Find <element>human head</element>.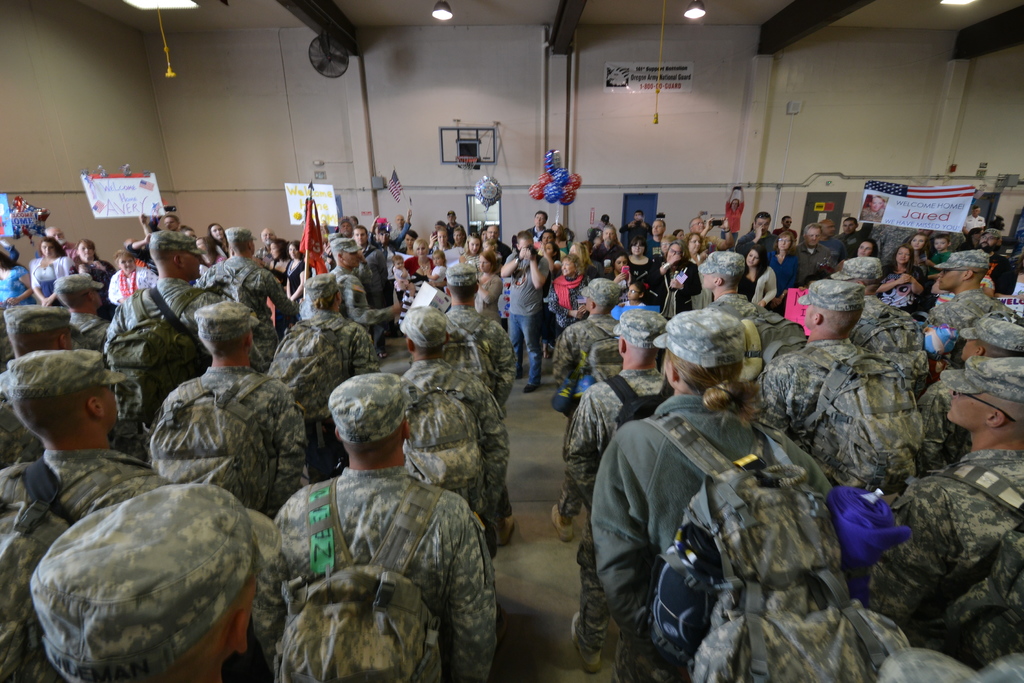
crop(626, 284, 648, 303).
